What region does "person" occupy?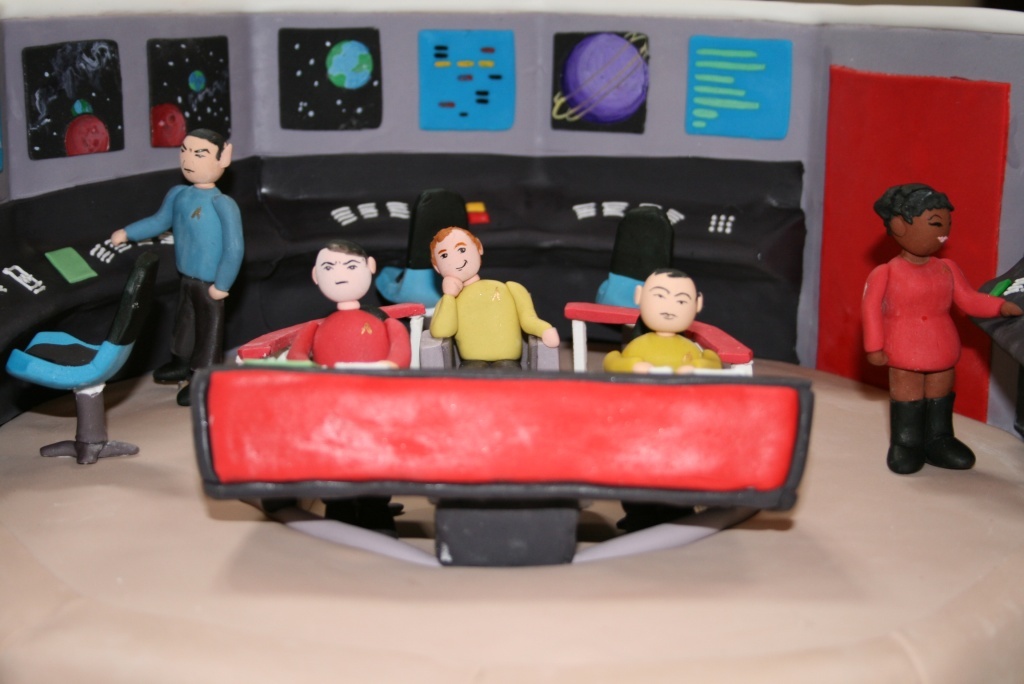
(289, 237, 413, 371).
